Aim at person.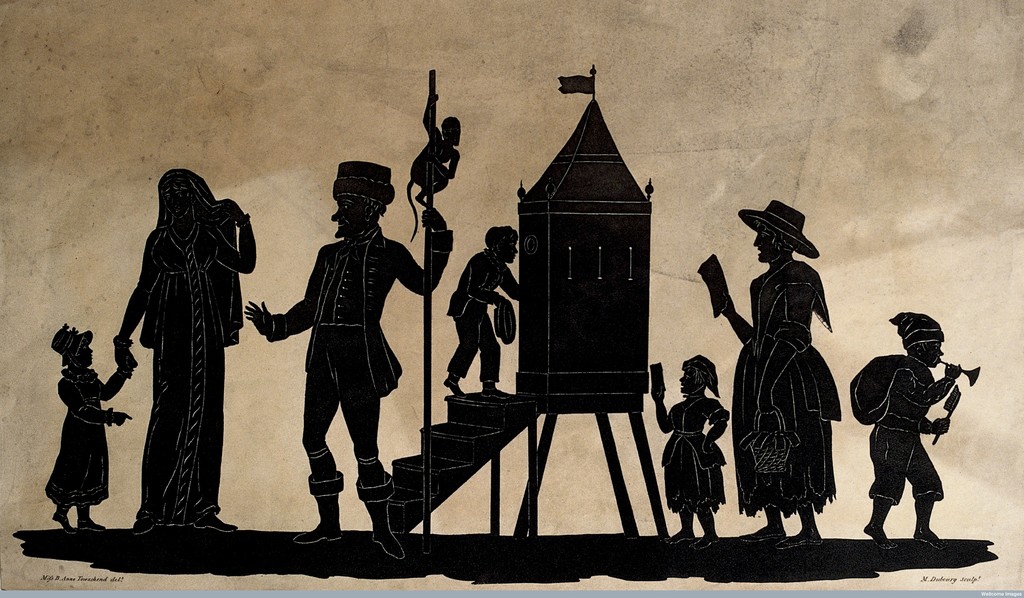
Aimed at bbox(49, 327, 131, 531).
